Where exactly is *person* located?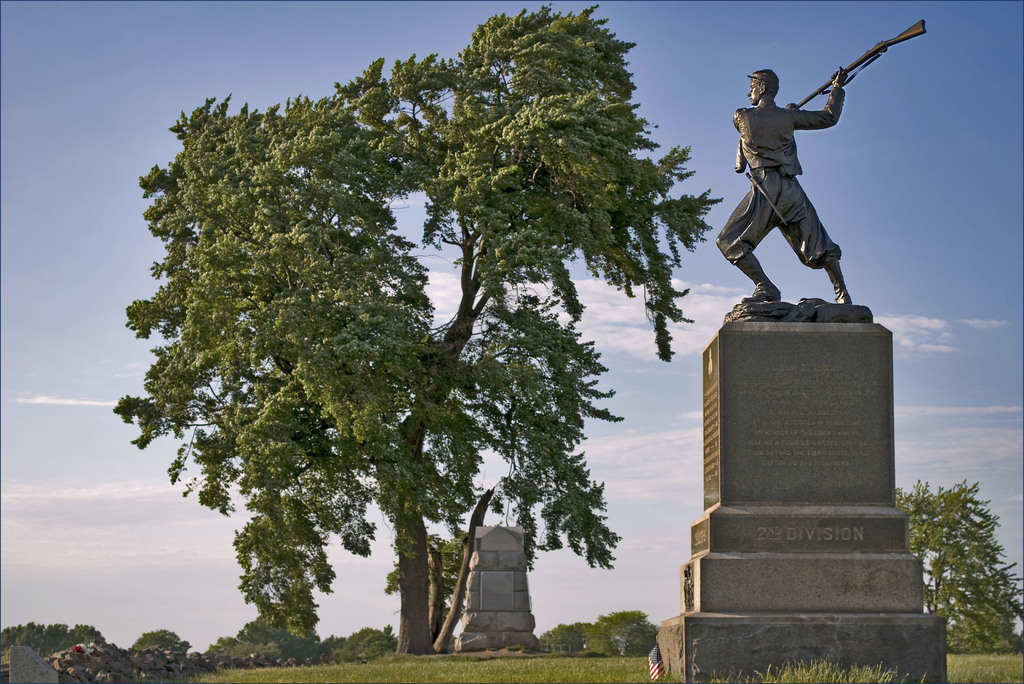
Its bounding box is bbox=(713, 67, 853, 306).
